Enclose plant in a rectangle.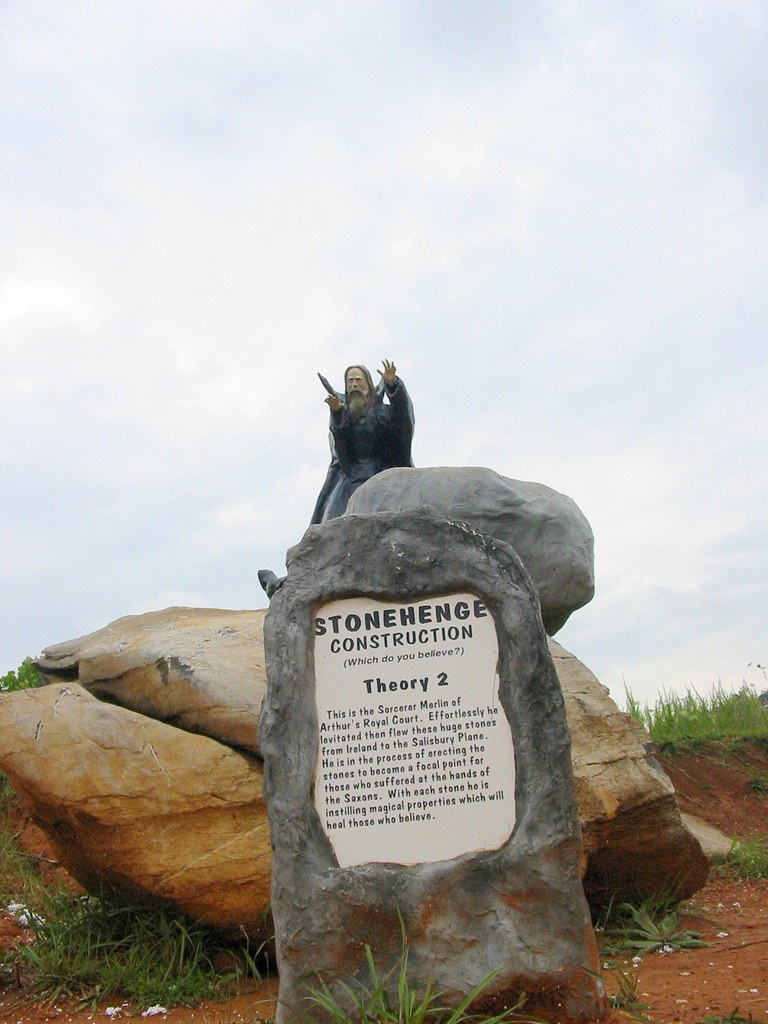
<region>699, 1007, 767, 1023</region>.
